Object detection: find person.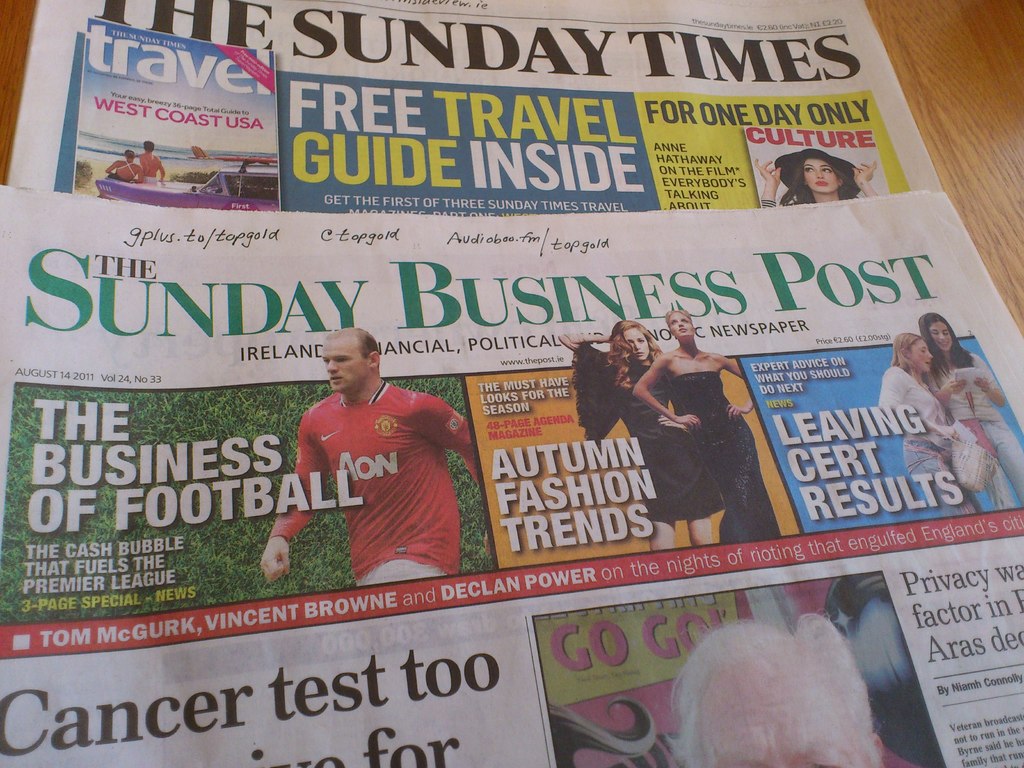
region(630, 303, 786, 545).
